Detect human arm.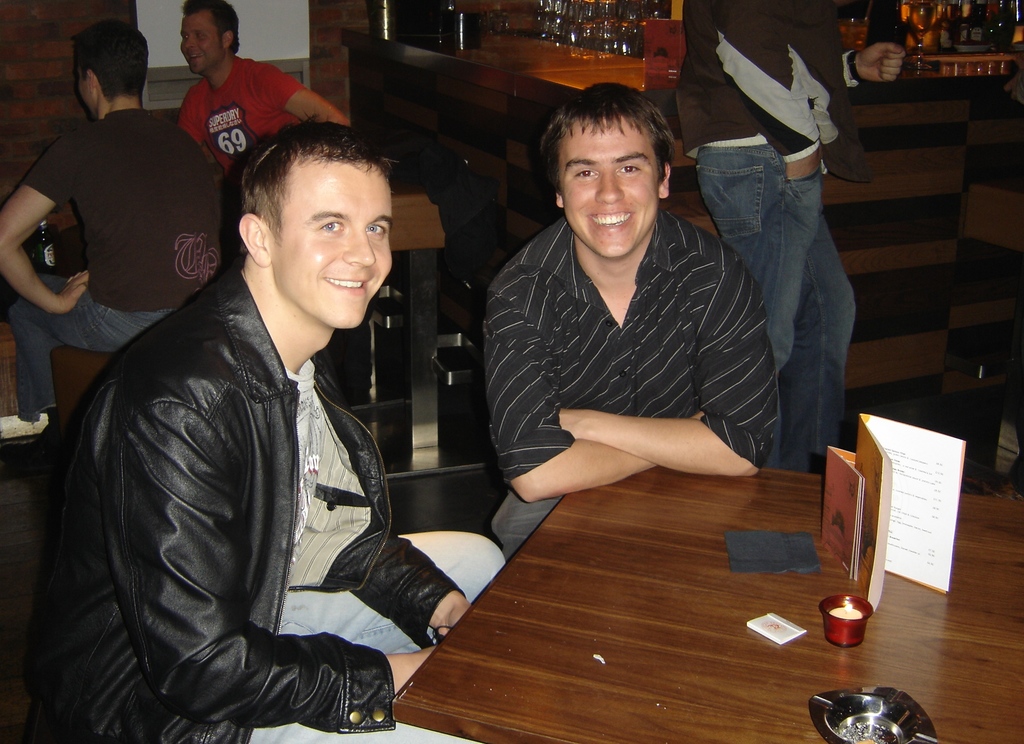
Detected at detection(552, 230, 783, 483).
